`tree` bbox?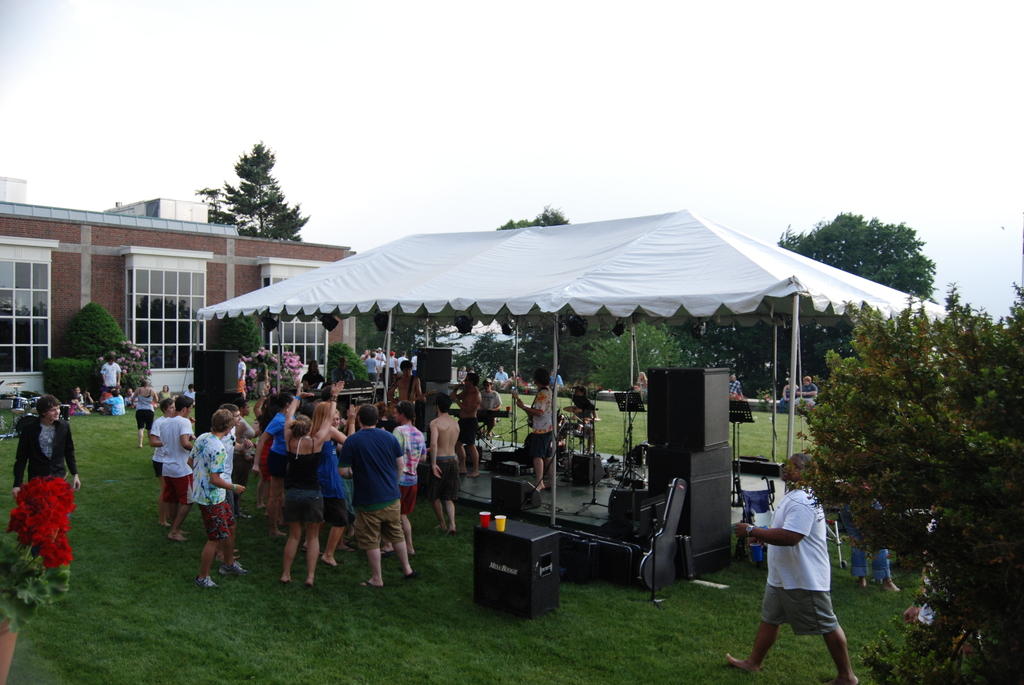
200:133:292:240
